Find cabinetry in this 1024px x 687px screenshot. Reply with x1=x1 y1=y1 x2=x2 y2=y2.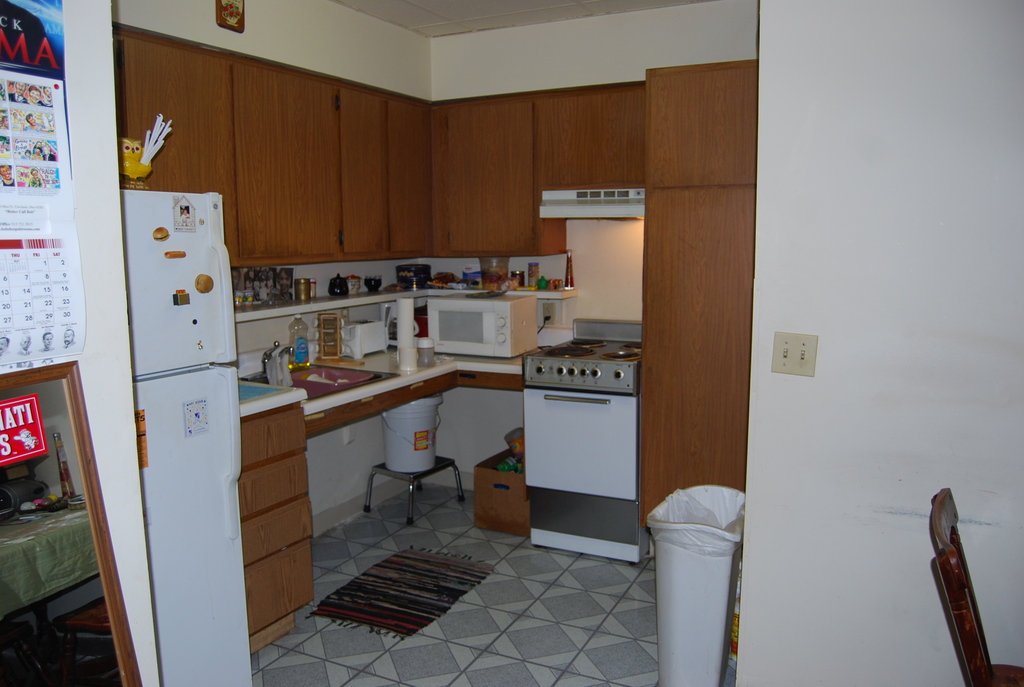
x1=646 y1=62 x2=764 y2=198.
